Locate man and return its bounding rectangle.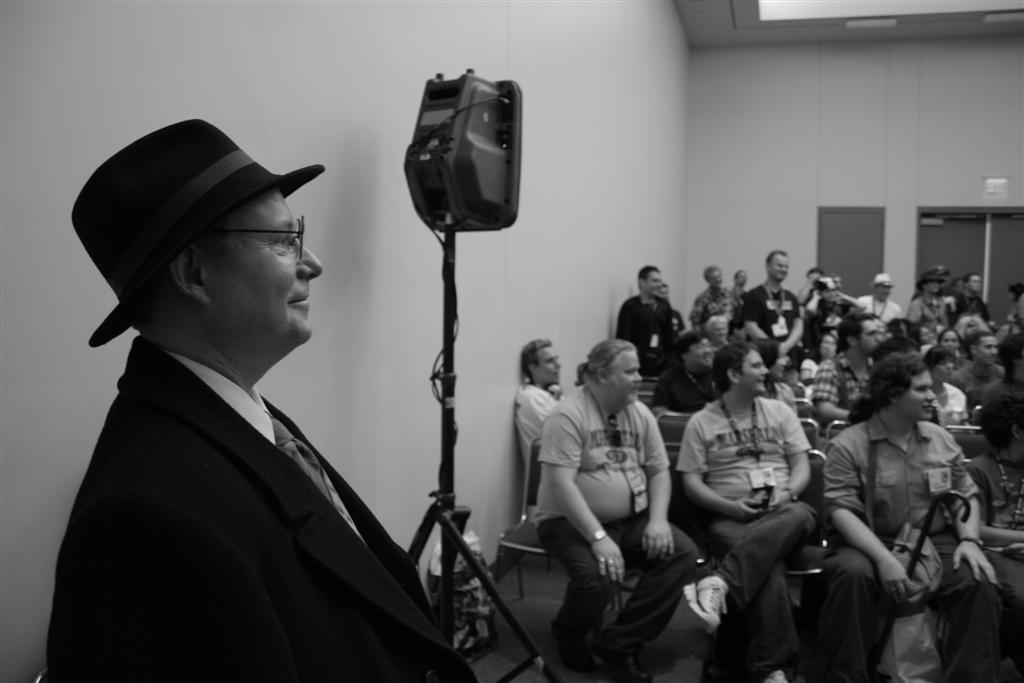
Rect(812, 314, 883, 428).
